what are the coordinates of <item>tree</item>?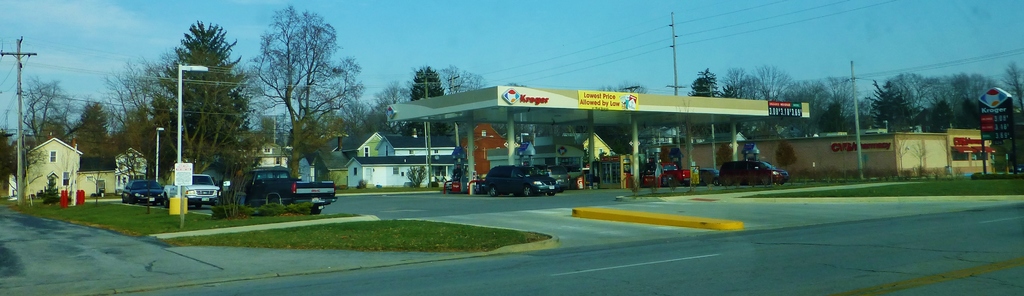
select_region(362, 63, 419, 131).
